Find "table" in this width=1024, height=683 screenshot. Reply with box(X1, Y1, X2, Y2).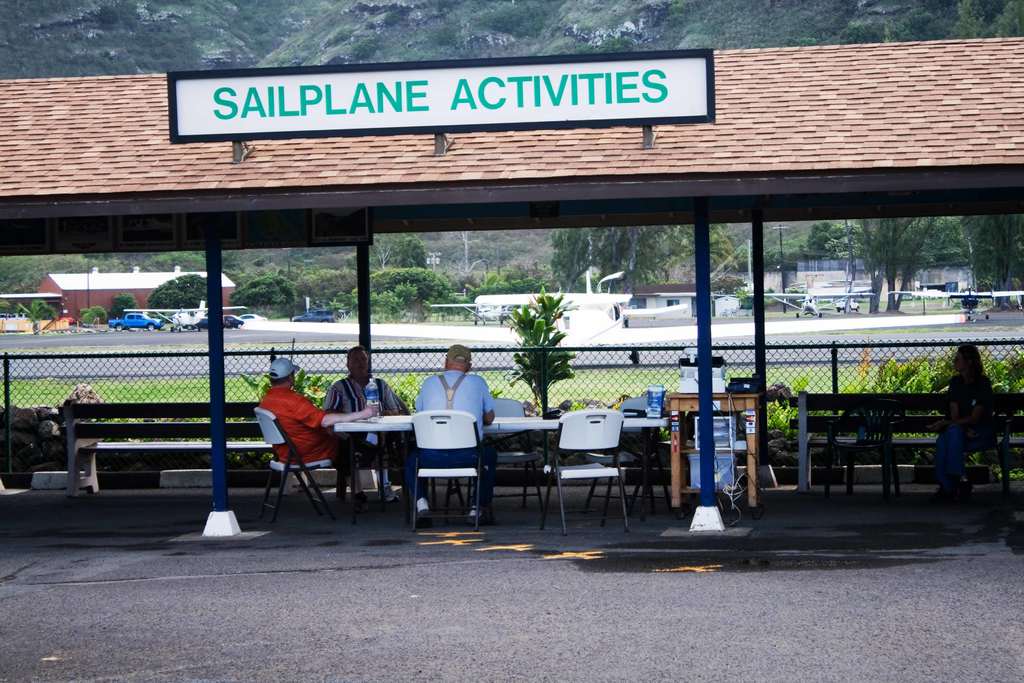
box(340, 418, 668, 508).
